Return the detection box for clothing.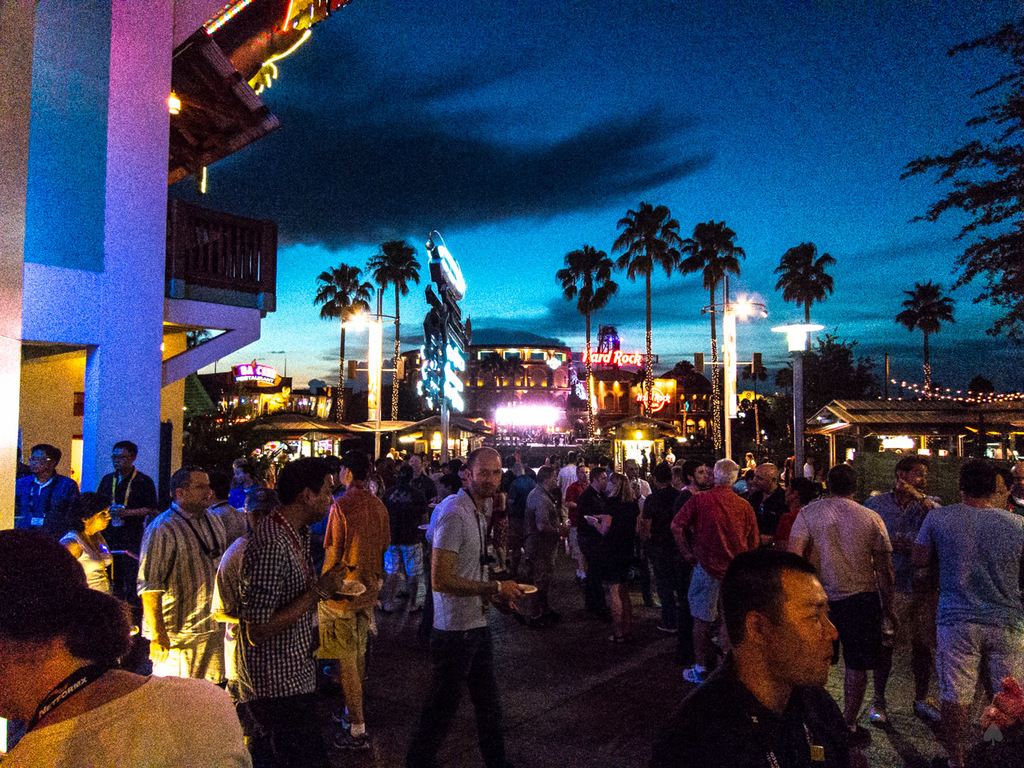
[912,463,1018,738].
